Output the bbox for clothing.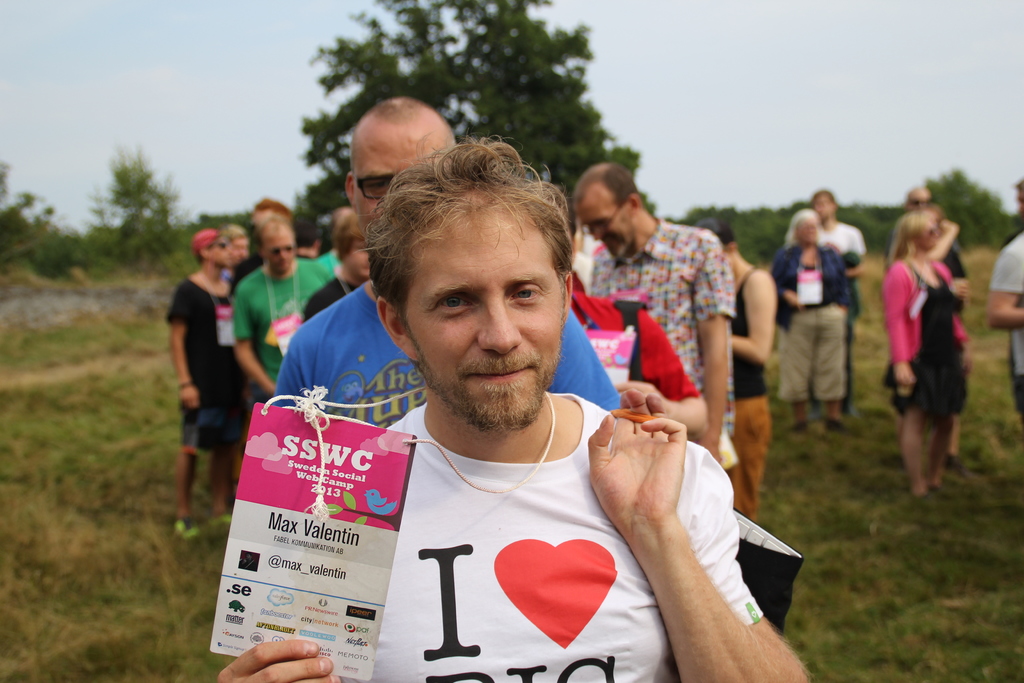
Rect(308, 268, 358, 327).
